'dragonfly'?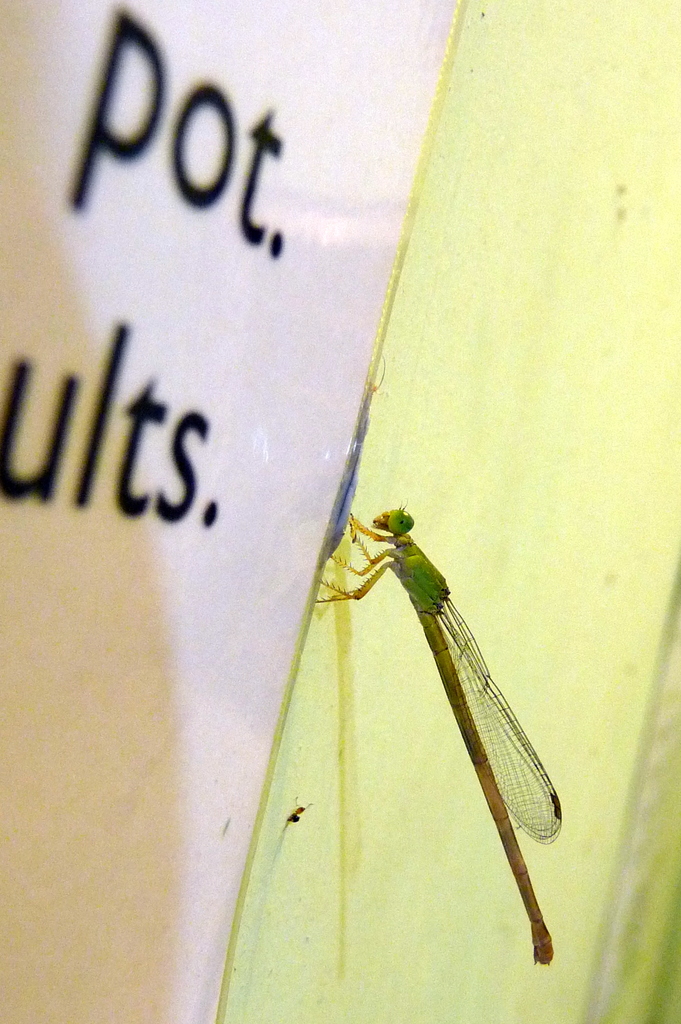
detection(312, 504, 561, 972)
